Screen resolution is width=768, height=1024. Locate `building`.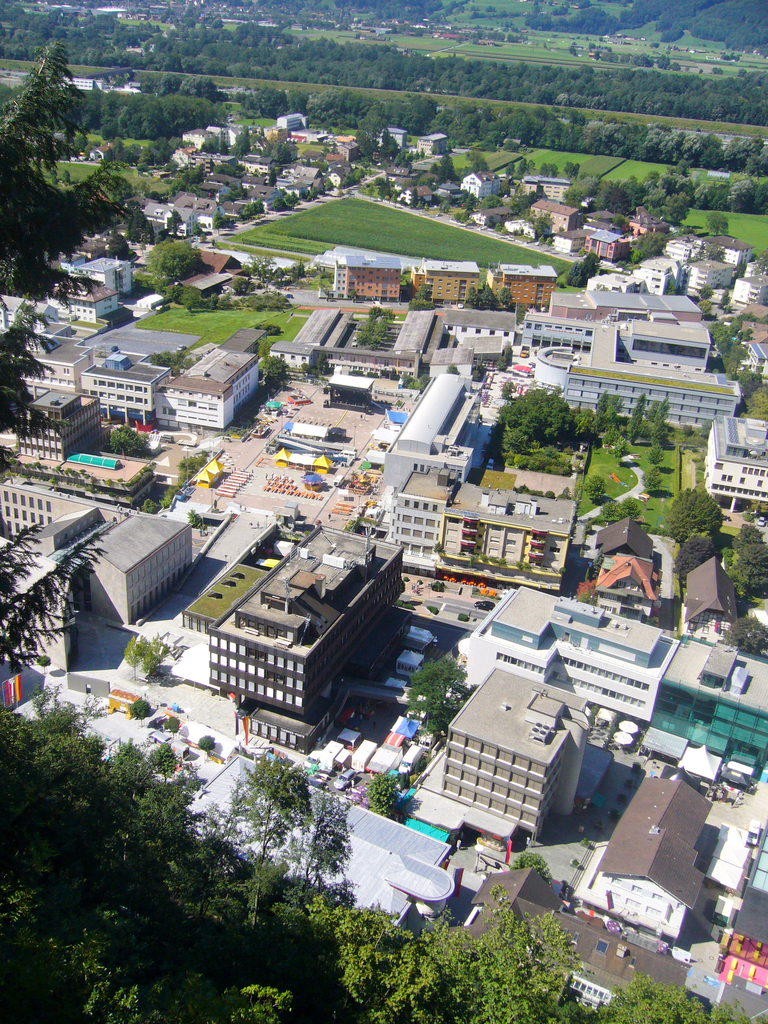
276/113/308/129.
